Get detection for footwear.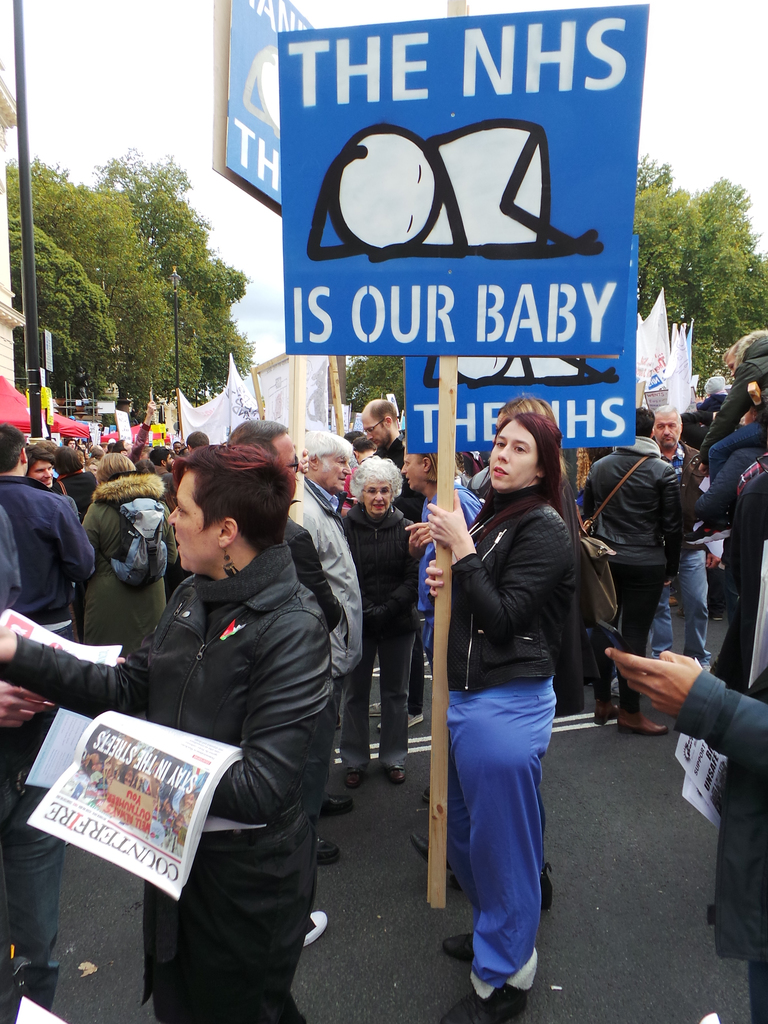
Detection: Rect(302, 910, 328, 943).
